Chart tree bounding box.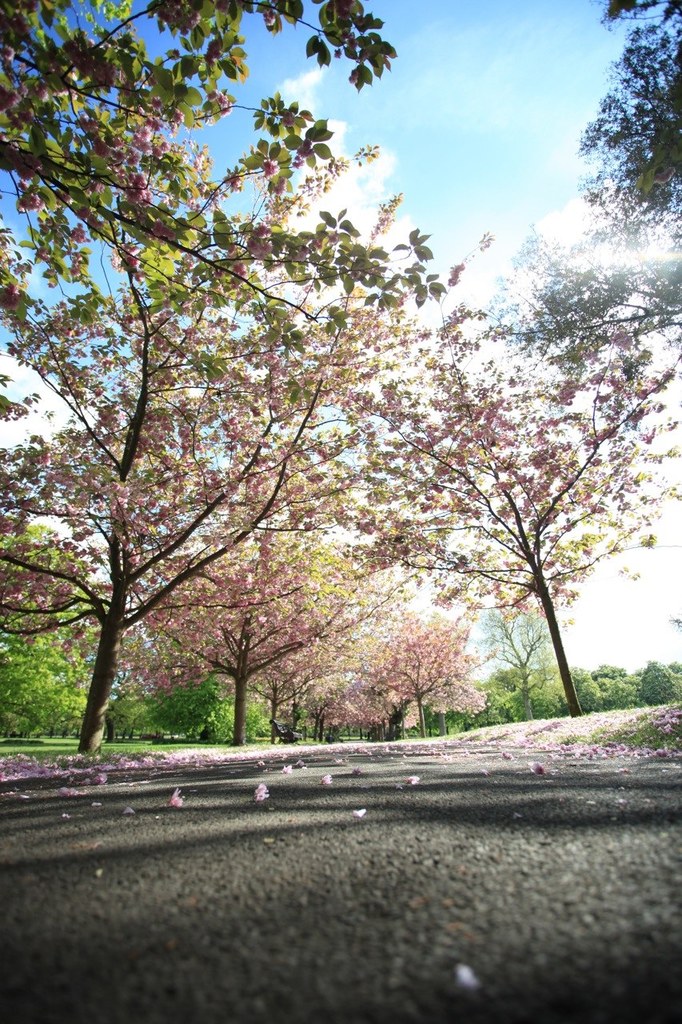
Charted: x1=396, y1=218, x2=638, y2=755.
